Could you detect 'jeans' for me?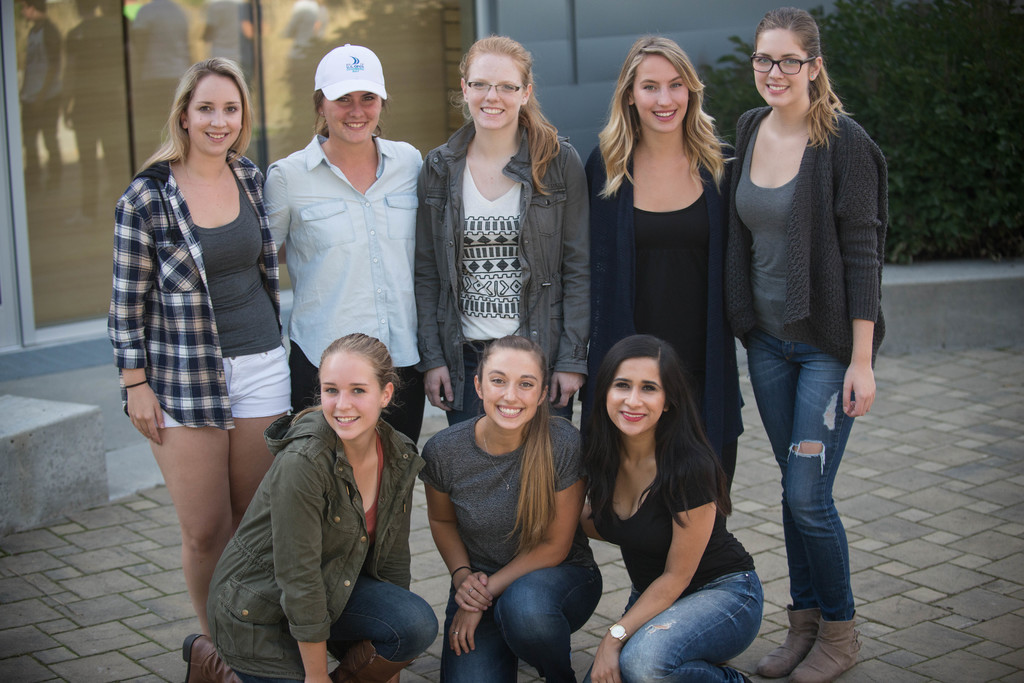
Detection result: [left=440, top=557, right=600, bottom=680].
